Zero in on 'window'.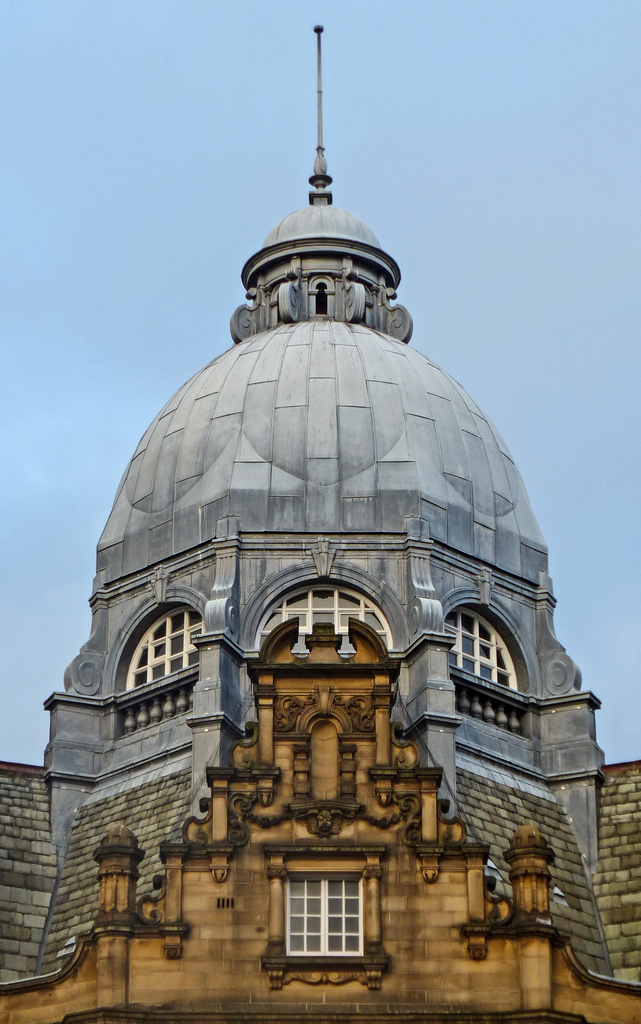
Zeroed in: l=257, t=582, r=388, b=651.
